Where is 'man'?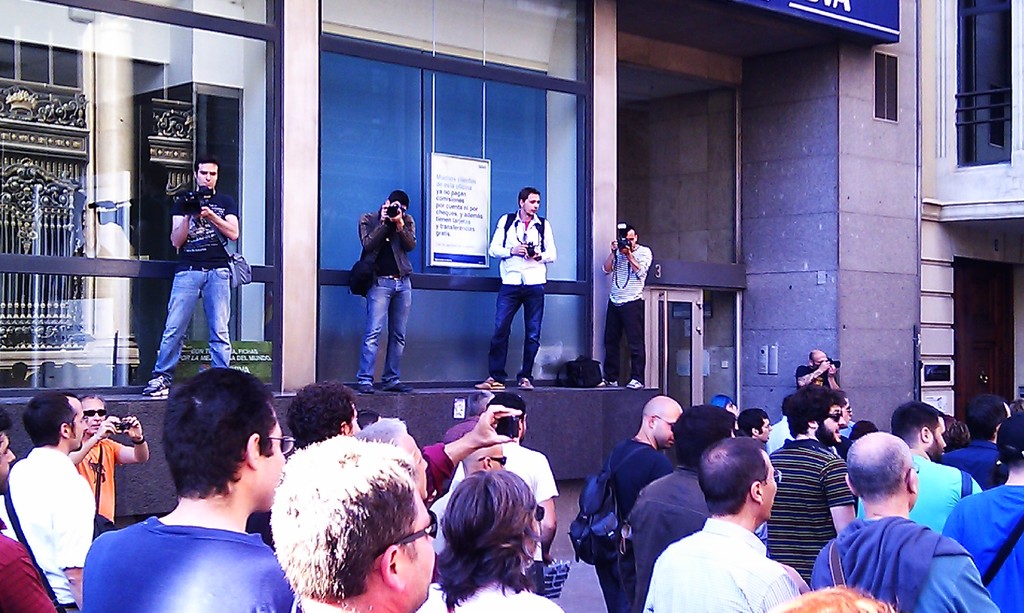
pyautogui.locateOnScreen(943, 395, 1009, 488).
